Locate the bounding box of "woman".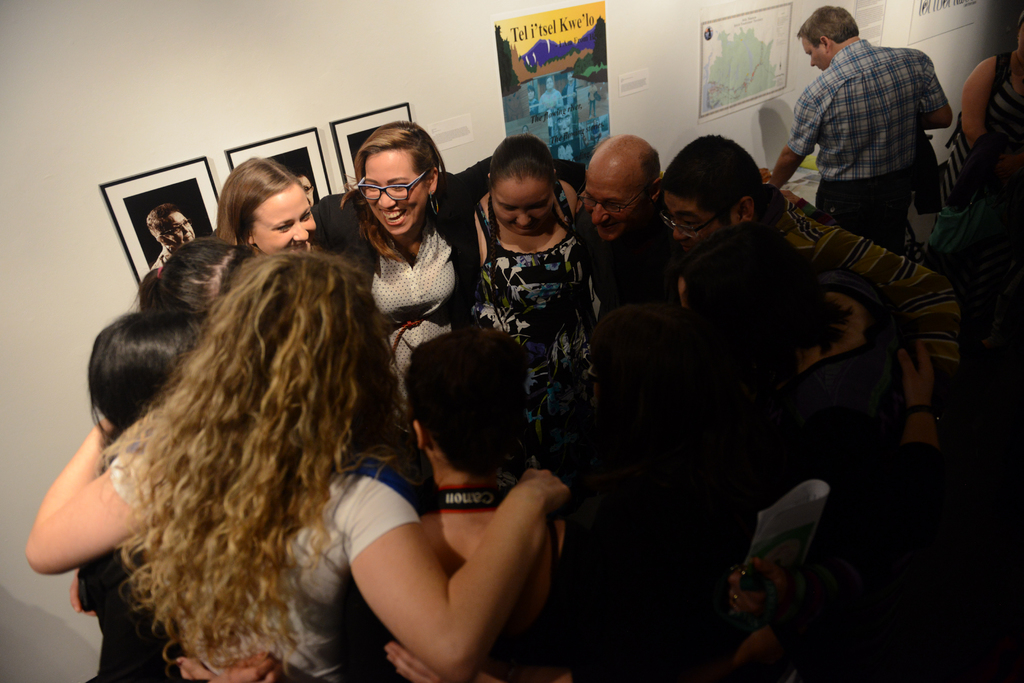
Bounding box: (x1=383, y1=303, x2=768, y2=682).
